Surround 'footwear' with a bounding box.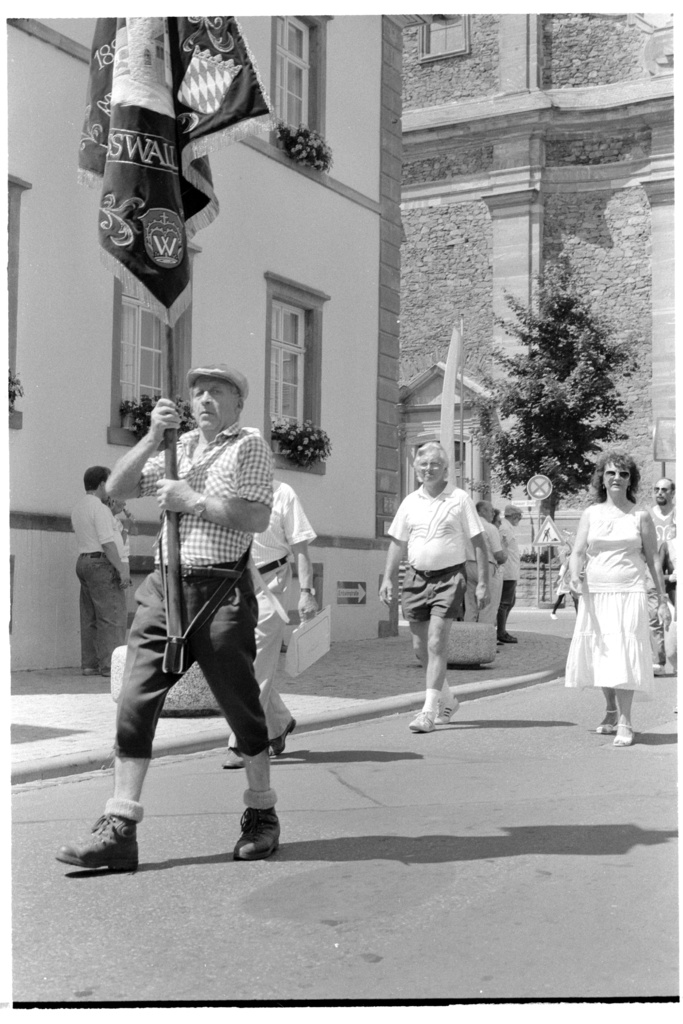
detection(582, 699, 616, 722).
